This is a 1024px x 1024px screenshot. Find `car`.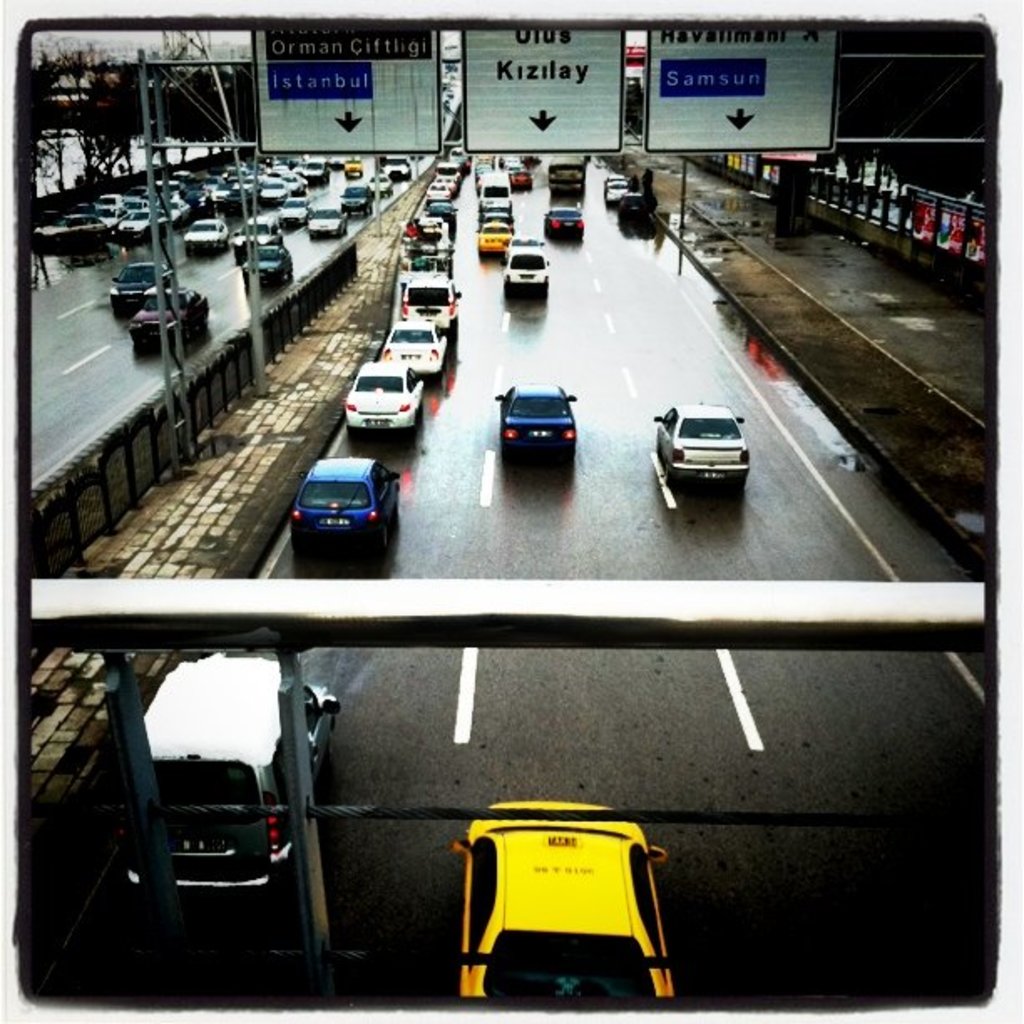
Bounding box: pyautogui.locateOnScreen(100, 261, 174, 318).
